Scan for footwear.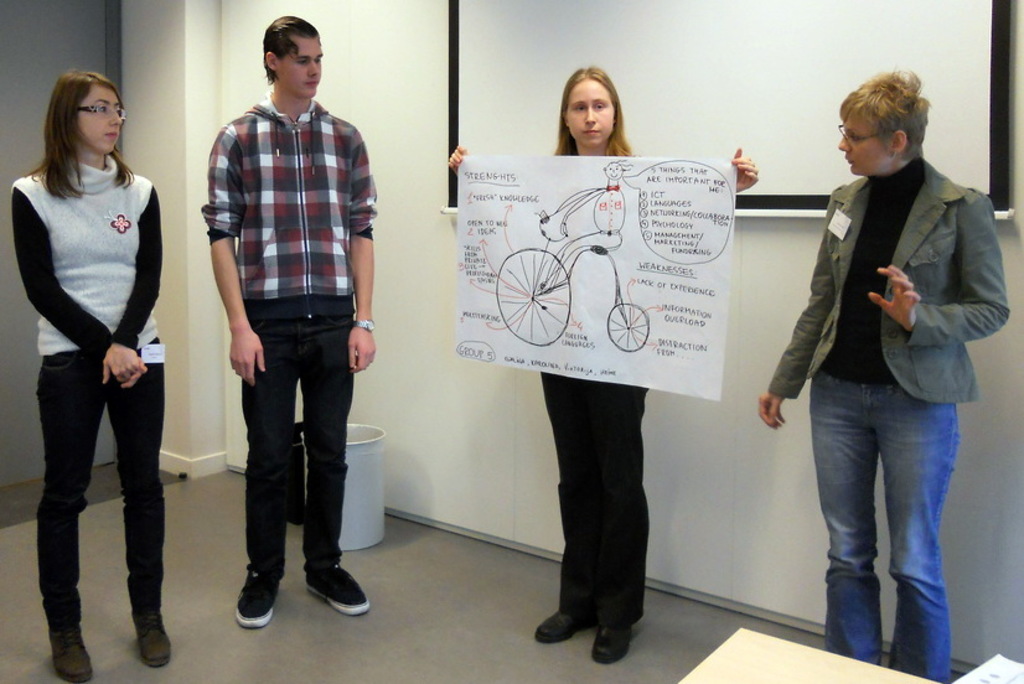
Scan result: x1=129, y1=603, x2=182, y2=663.
